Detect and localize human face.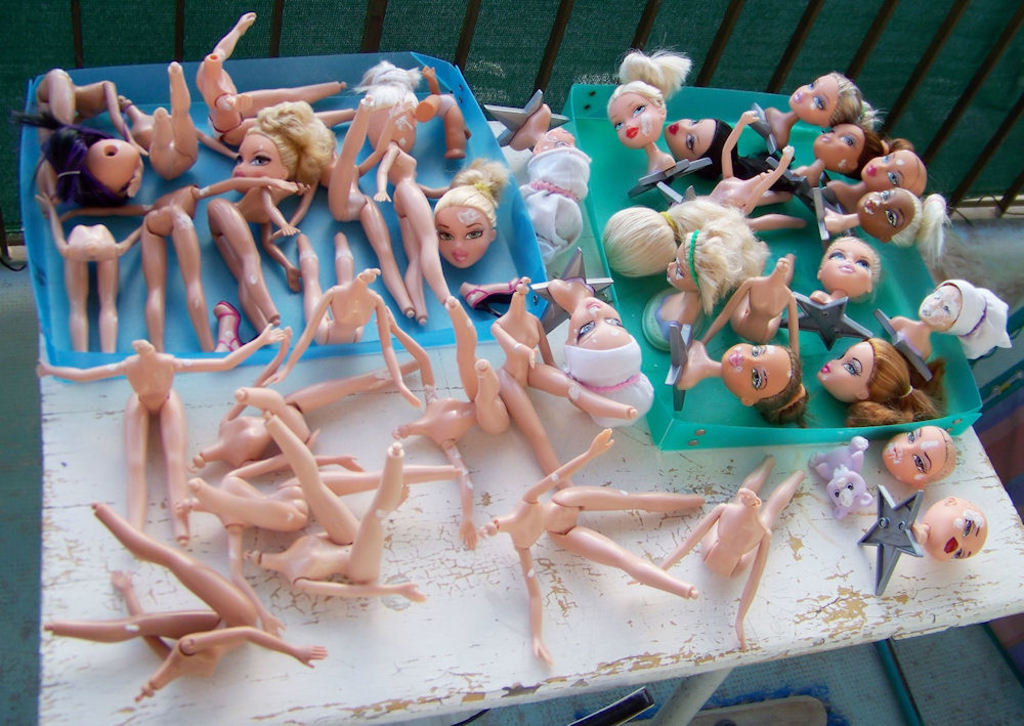
Localized at [226, 126, 286, 186].
